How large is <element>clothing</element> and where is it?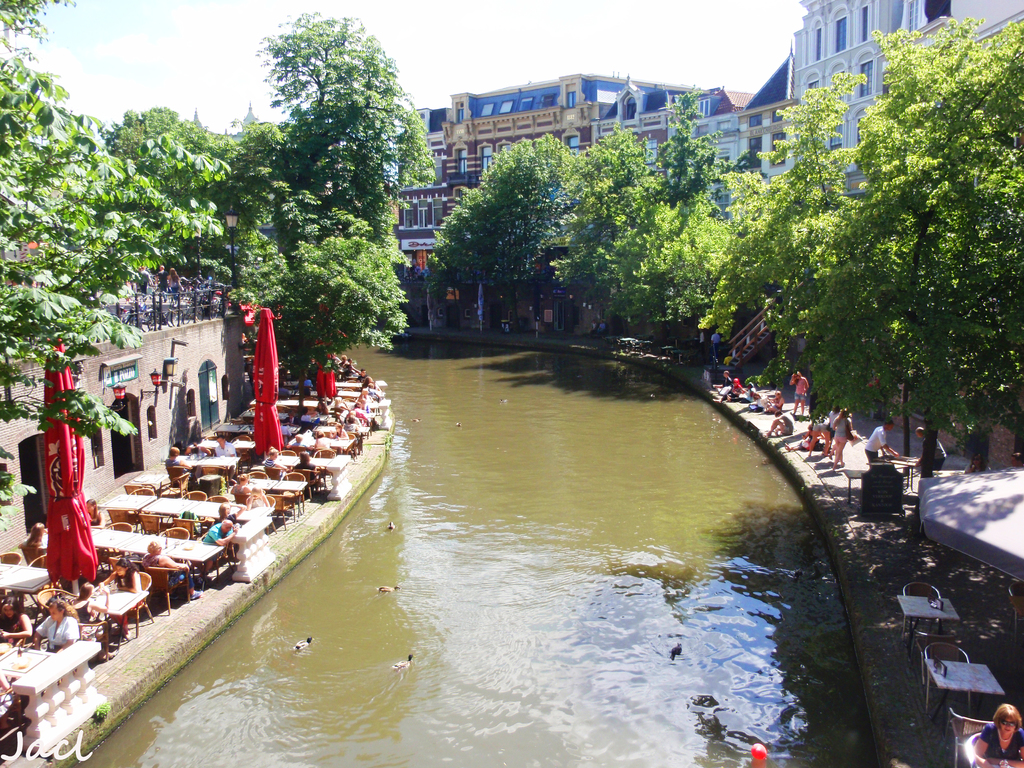
Bounding box: select_region(762, 390, 783, 410).
